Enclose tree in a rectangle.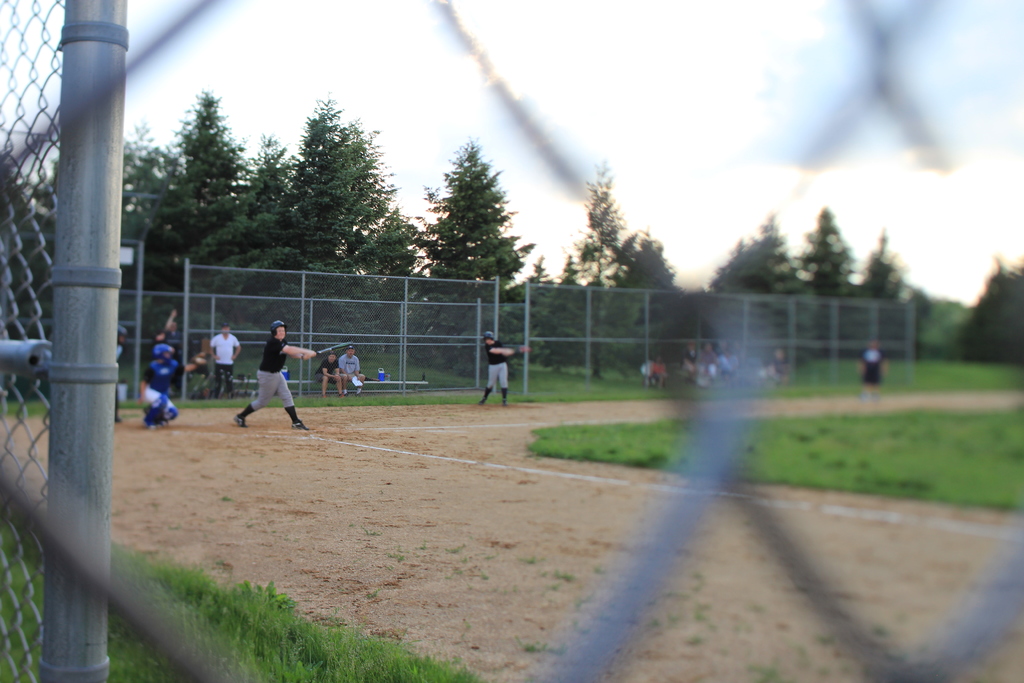
353,205,423,352.
